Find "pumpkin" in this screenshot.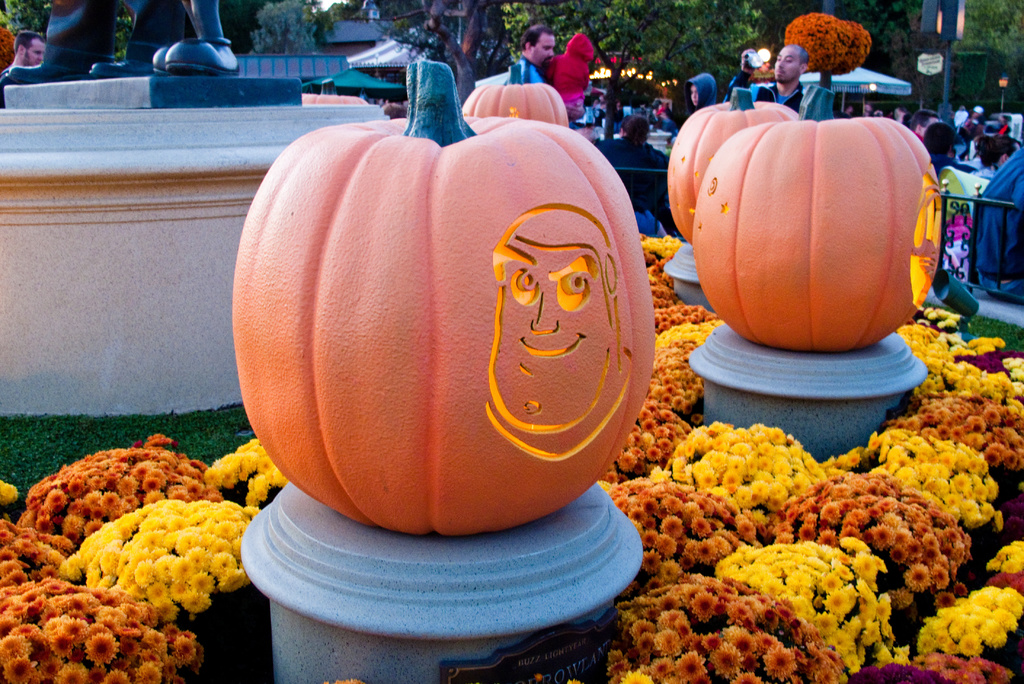
The bounding box for "pumpkin" is box=[227, 56, 655, 546].
